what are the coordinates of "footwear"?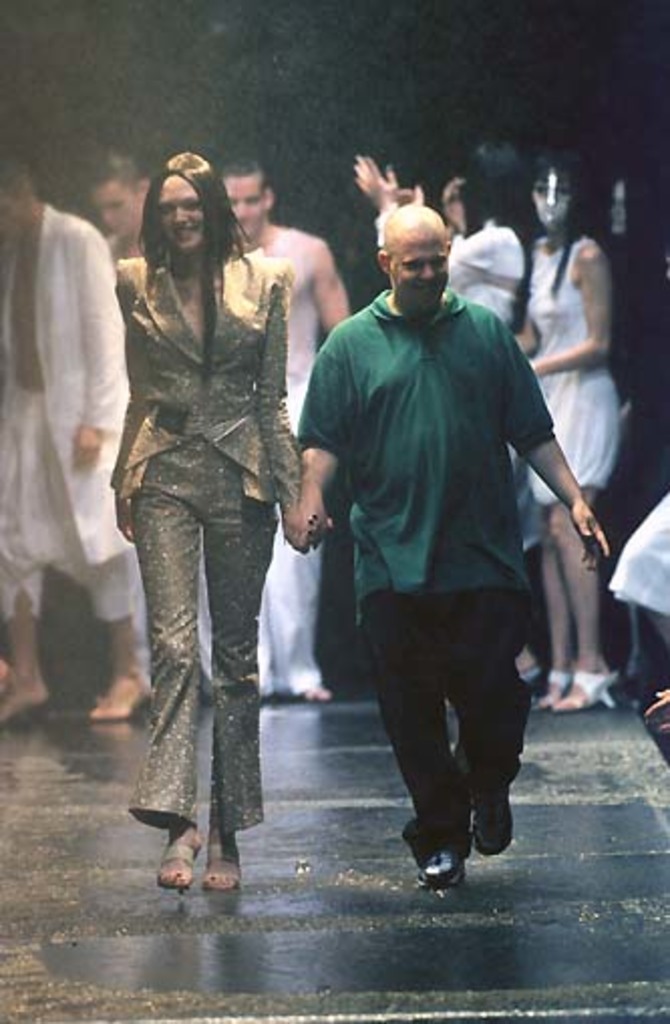
529, 670, 571, 716.
